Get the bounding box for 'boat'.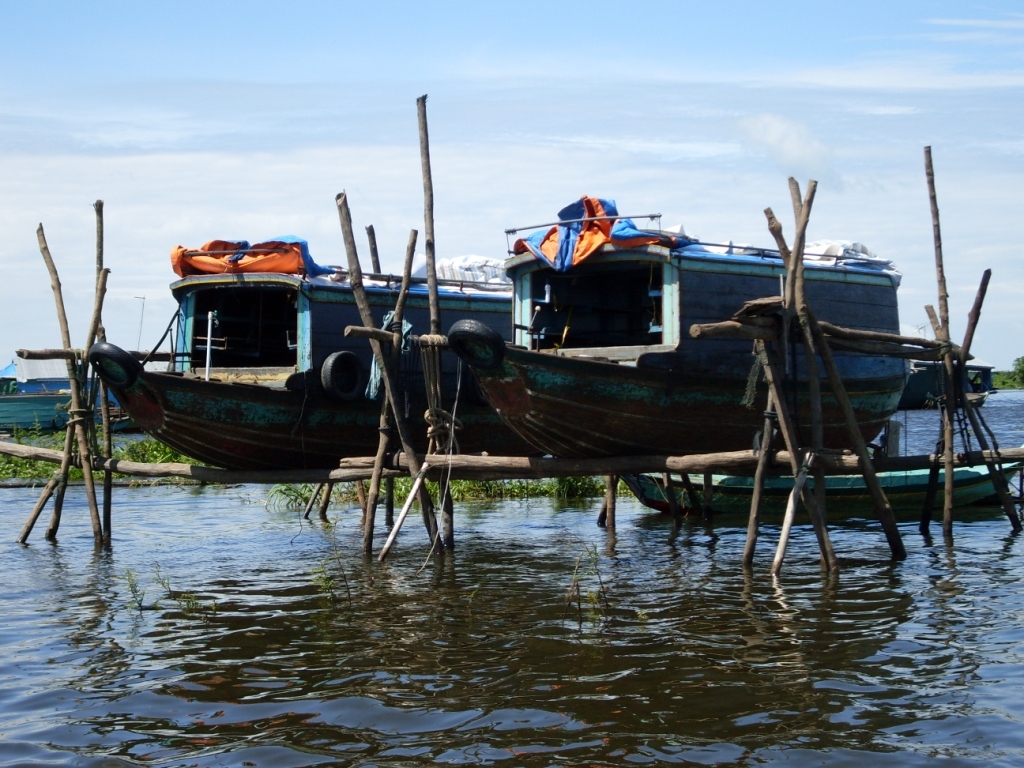
[left=89, top=237, right=513, bottom=472].
